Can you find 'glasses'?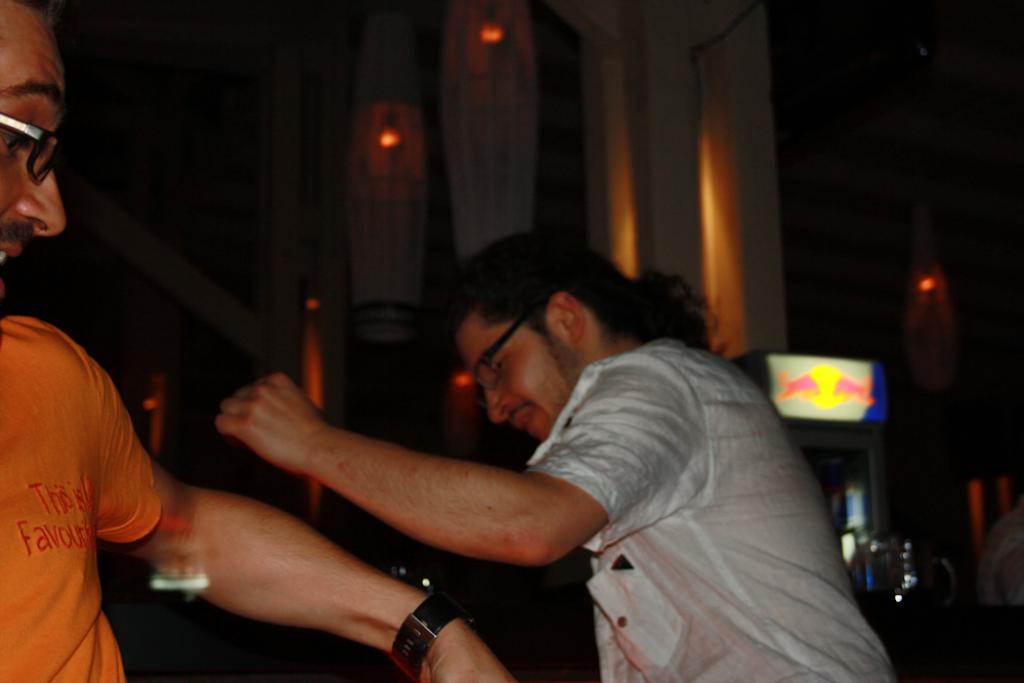
Yes, bounding box: bbox=[0, 93, 74, 175].
